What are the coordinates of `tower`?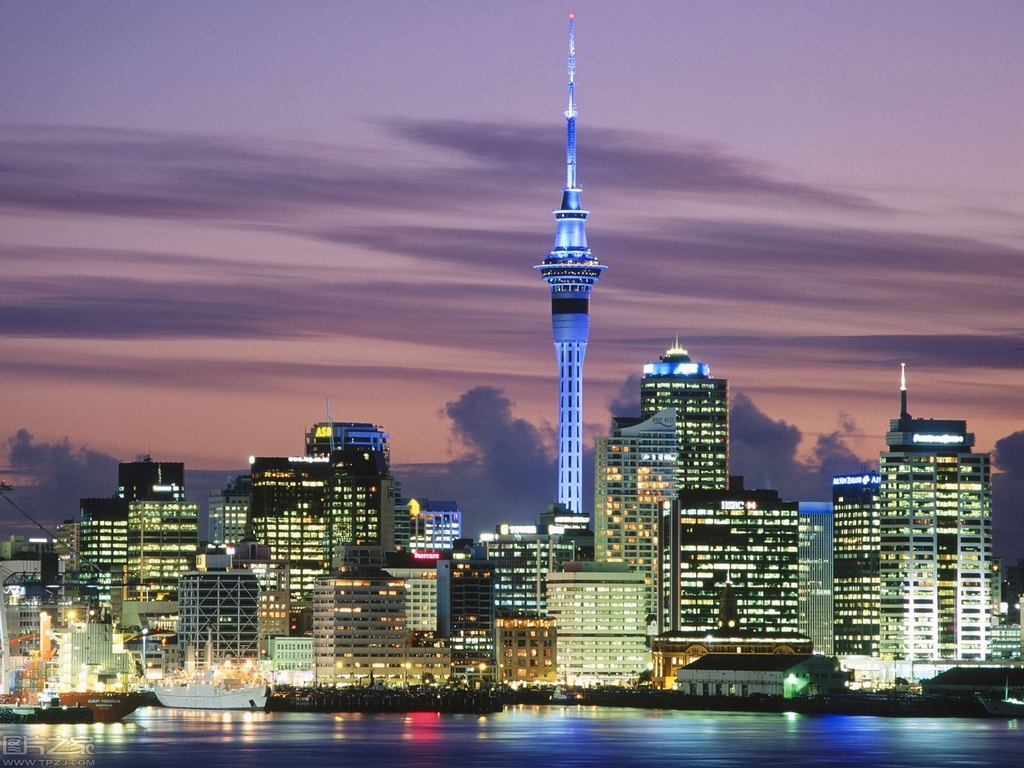
bbox=(591, 403, 685, 568).
